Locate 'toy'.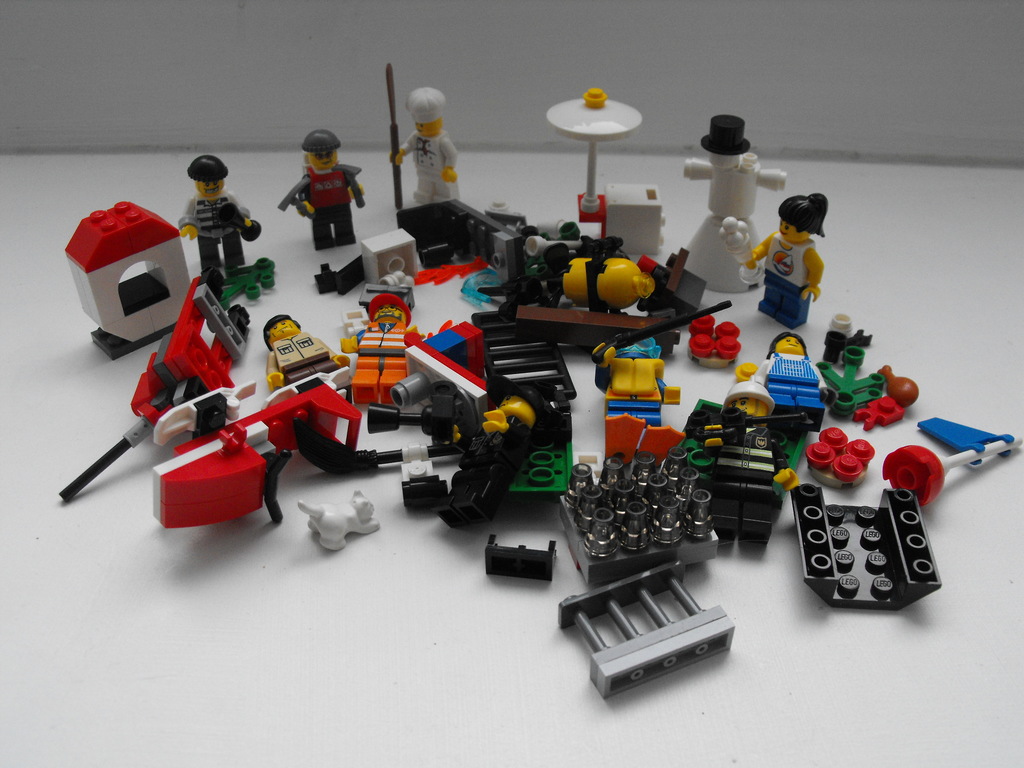
Bounding box: 397,86,457,204.
